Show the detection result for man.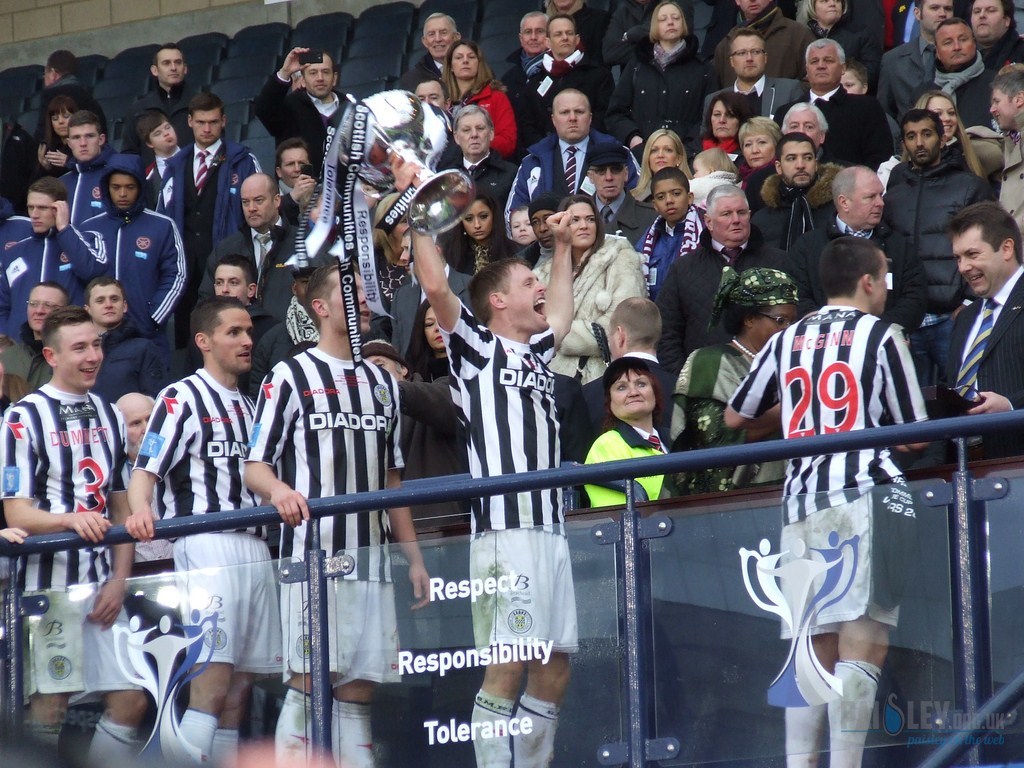
<box>582,293,677,449</box>.
